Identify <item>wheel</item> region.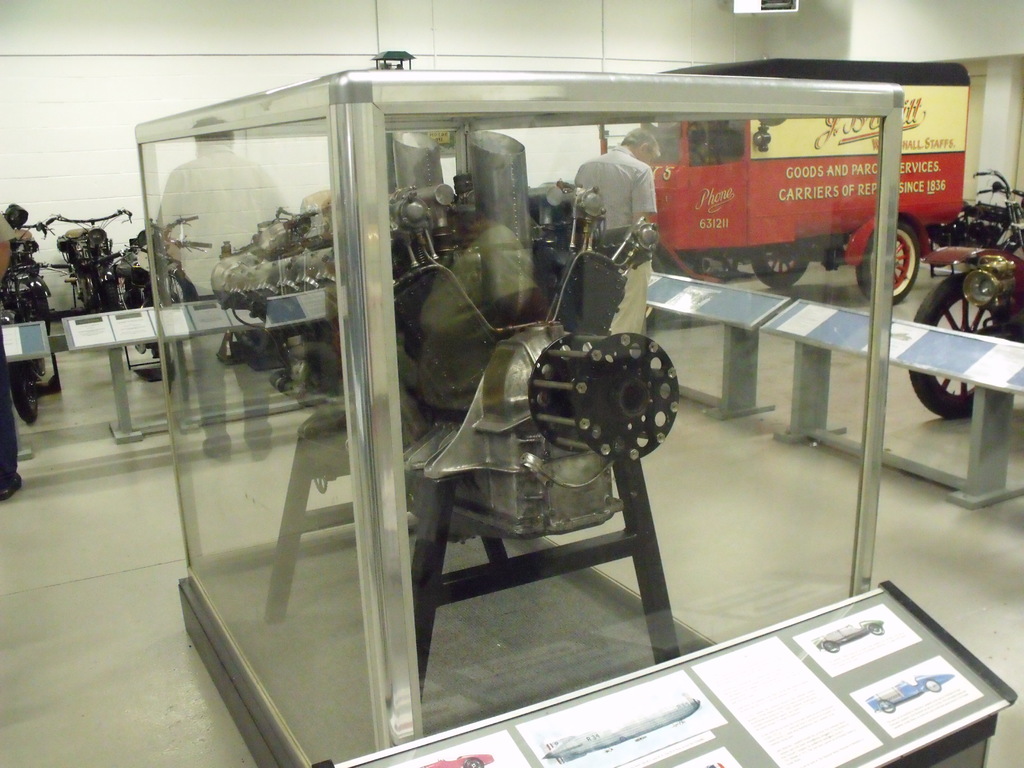
Region: {"x1": 8, "y1": 362, "x2": 36, "y2": 420}.
